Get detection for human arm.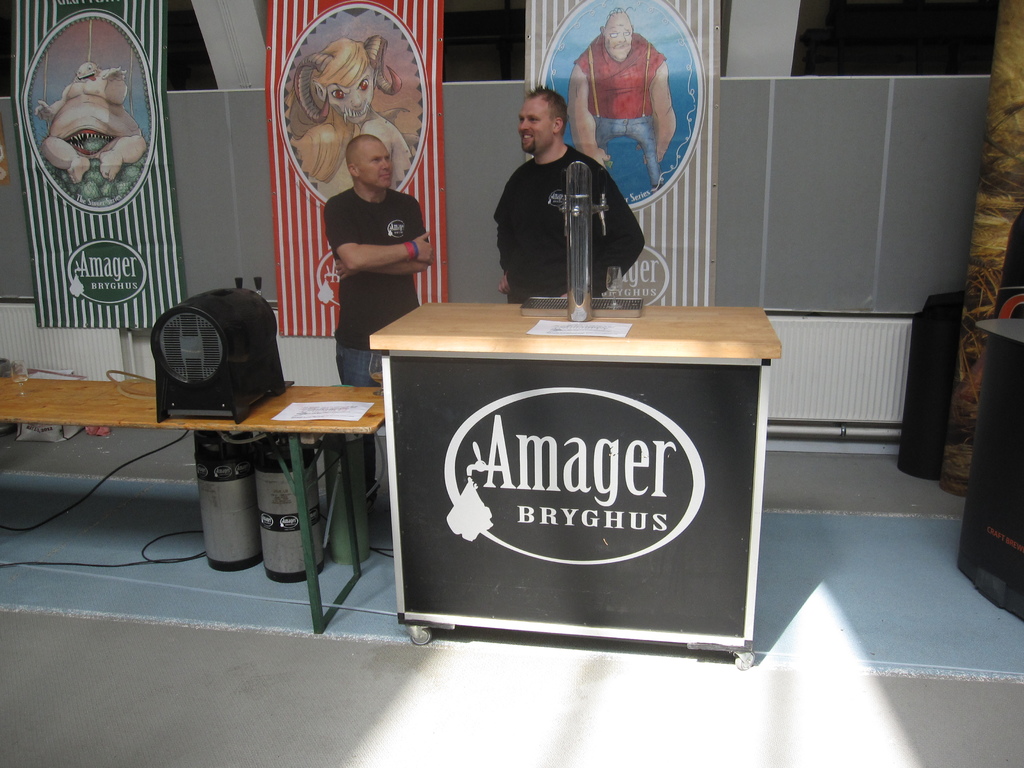
Detection: bbox=(566, 61, 611, 172).
